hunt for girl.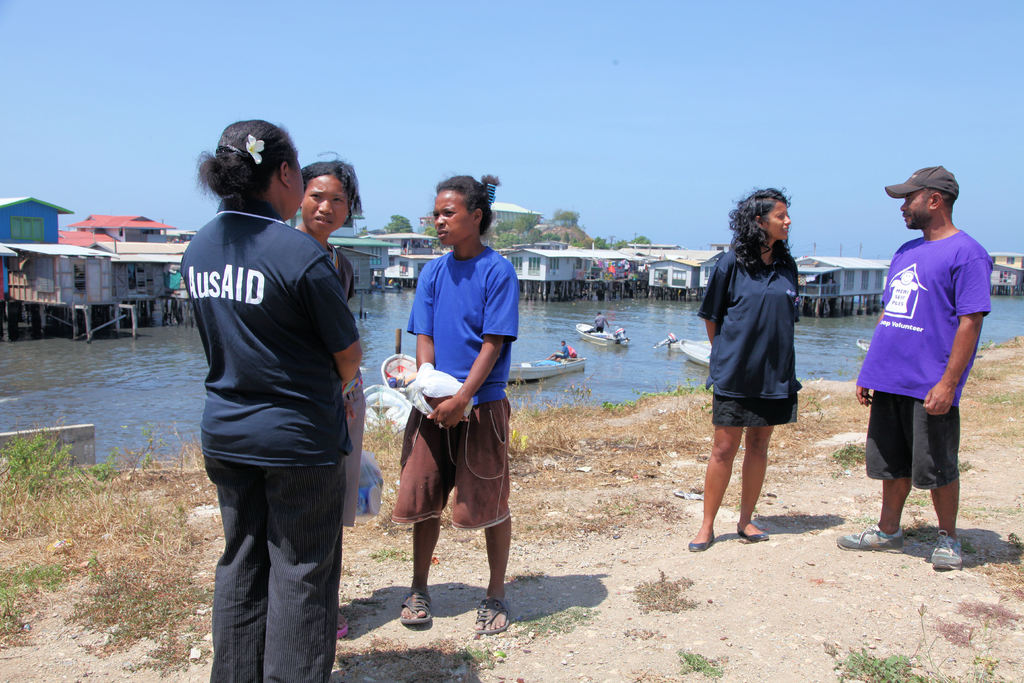
Hunted down at Rect(181, 120, 362, 678).
